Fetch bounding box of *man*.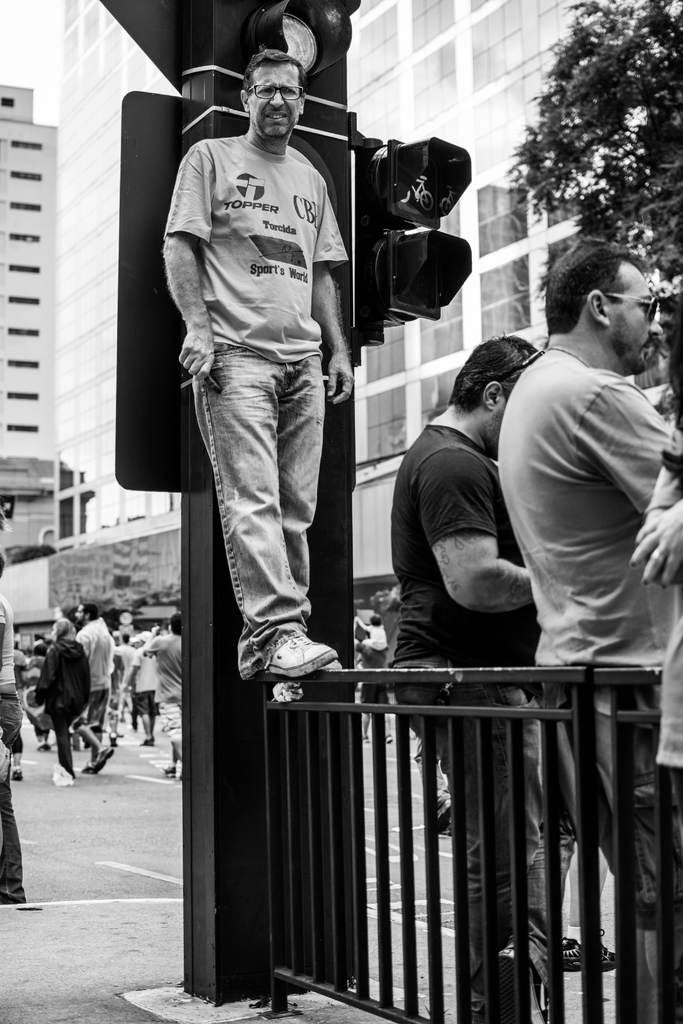
Bbox: 76, 602, 117, 776.
